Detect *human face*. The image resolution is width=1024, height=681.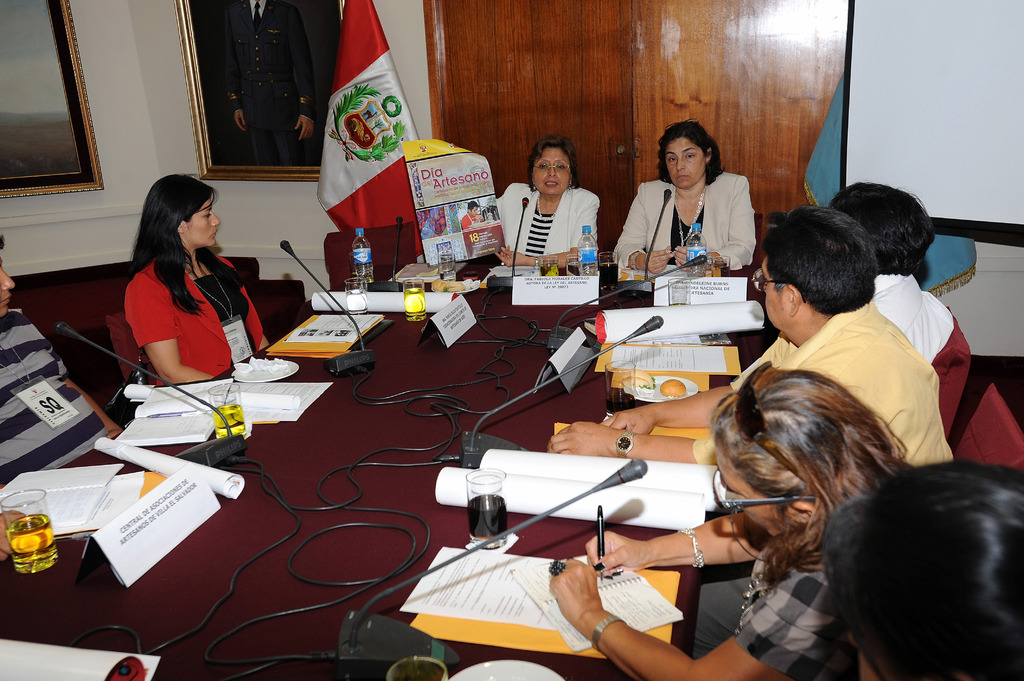
[x1=764, y1=252, x2=790, y2=326].
